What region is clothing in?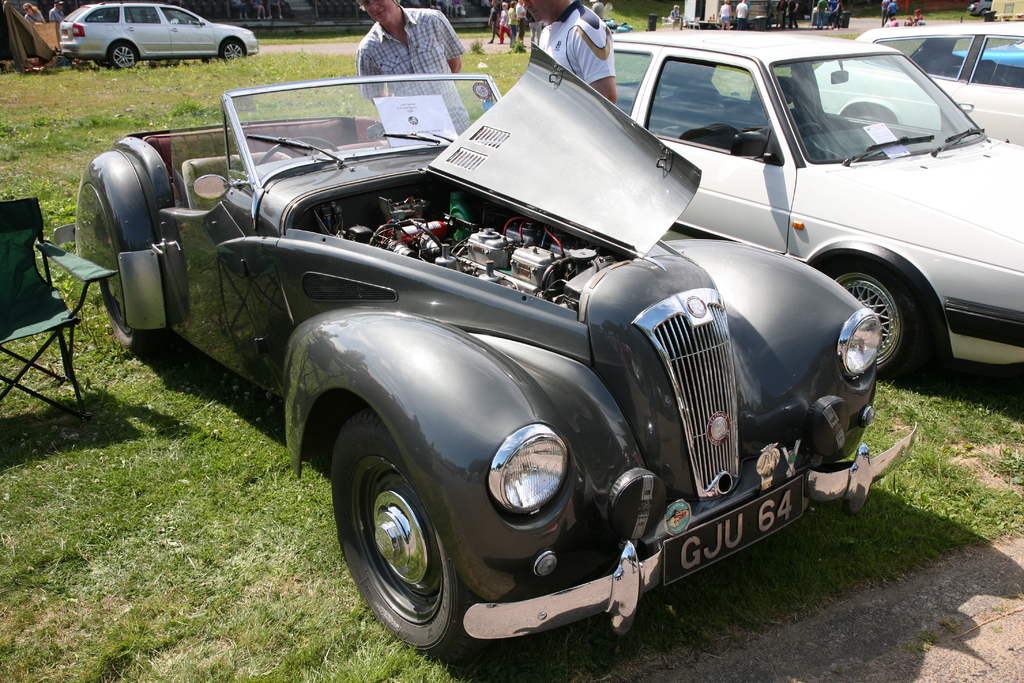
region(773, 0, 785, 28).
